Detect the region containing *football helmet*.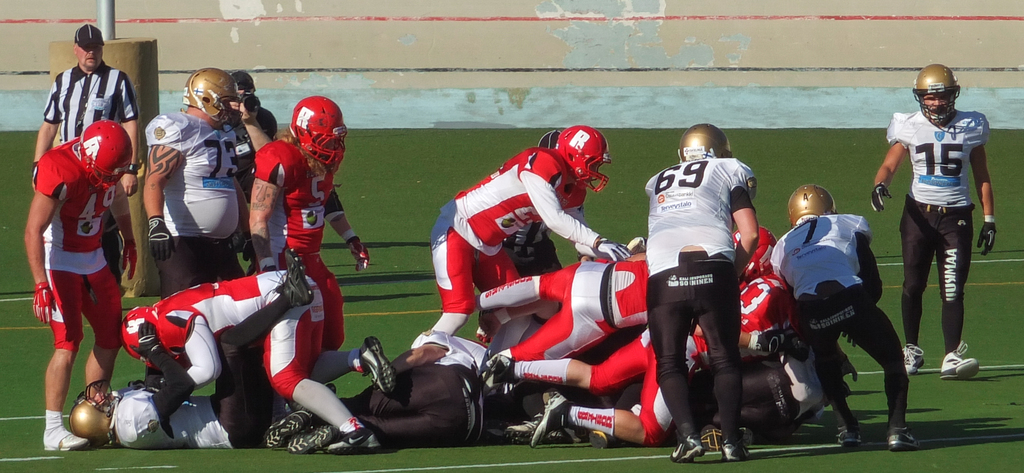
detection(676, 120, 728, 163).
